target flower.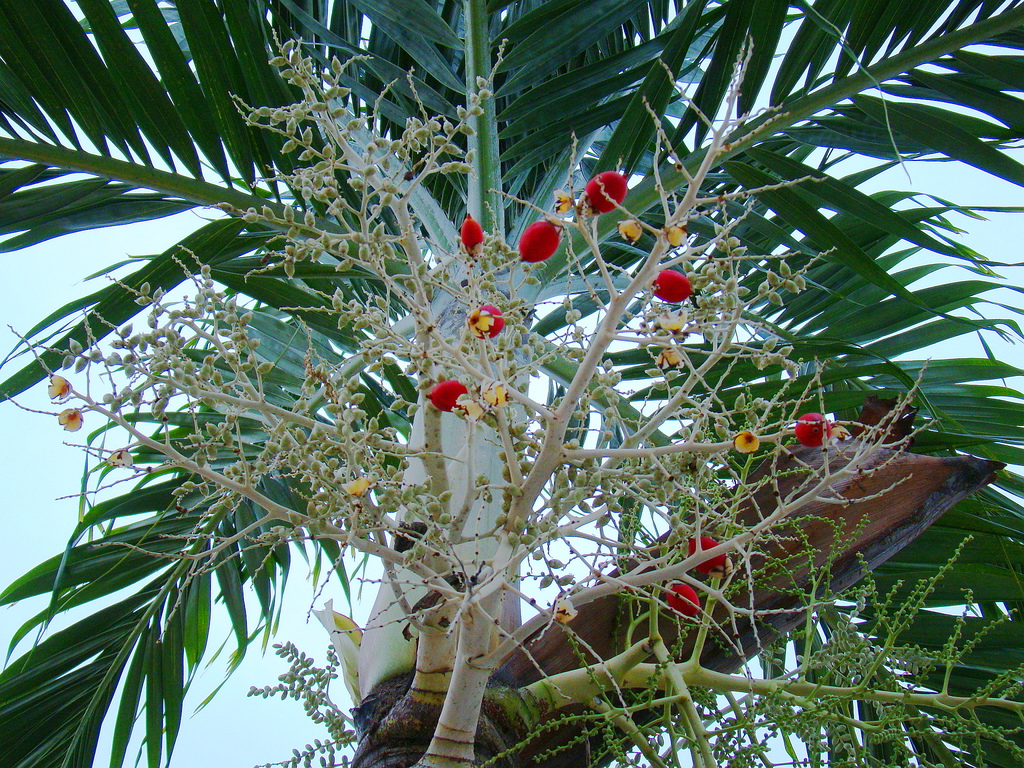
Target region: BBox(477, 383, 513, 408).
